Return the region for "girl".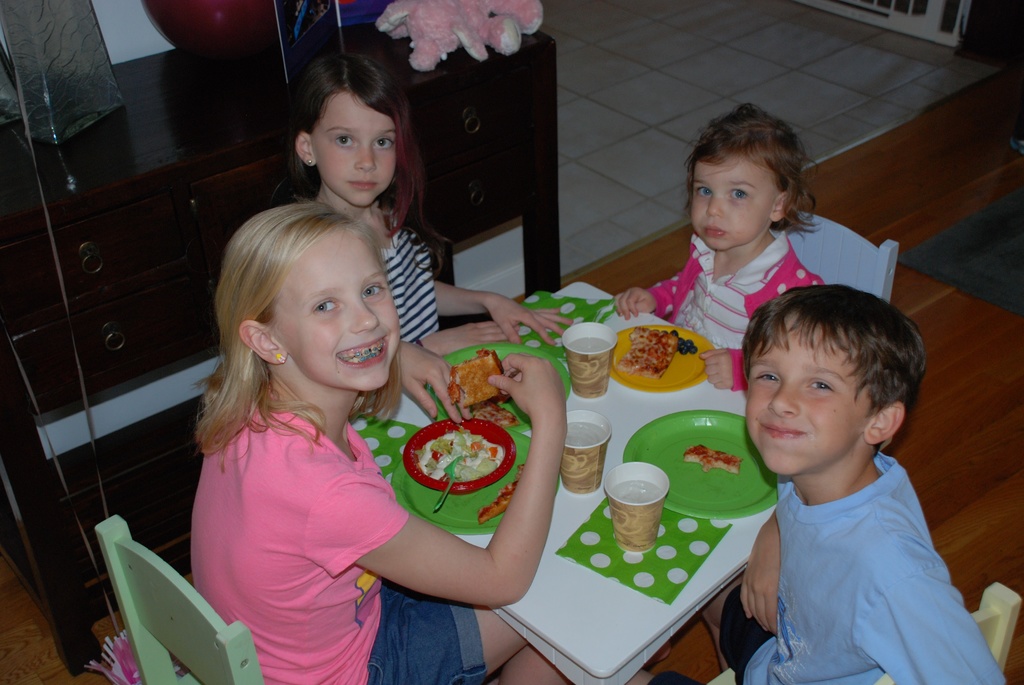
bbox(187, 191, 570, 684).
